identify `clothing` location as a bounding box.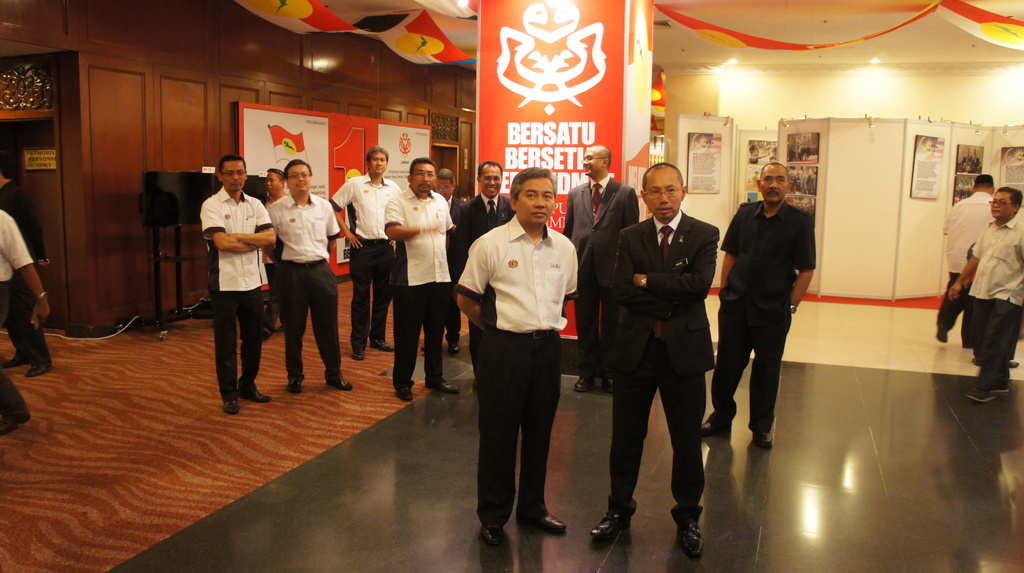
{"x1": 563, "y1": 168, "x2": 649, "y2": 370}.
